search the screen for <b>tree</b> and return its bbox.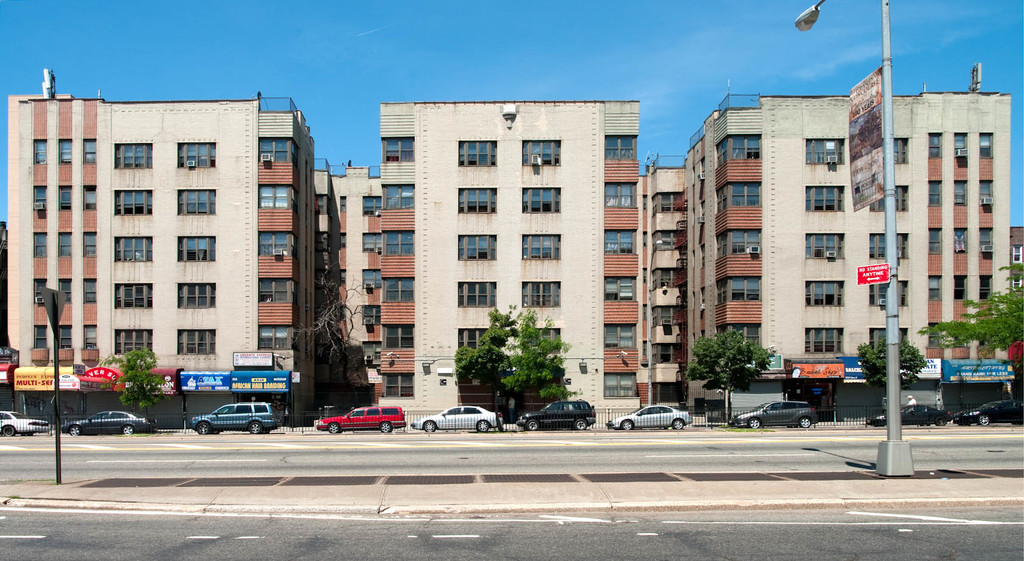
Found: 99:351:169:415.
